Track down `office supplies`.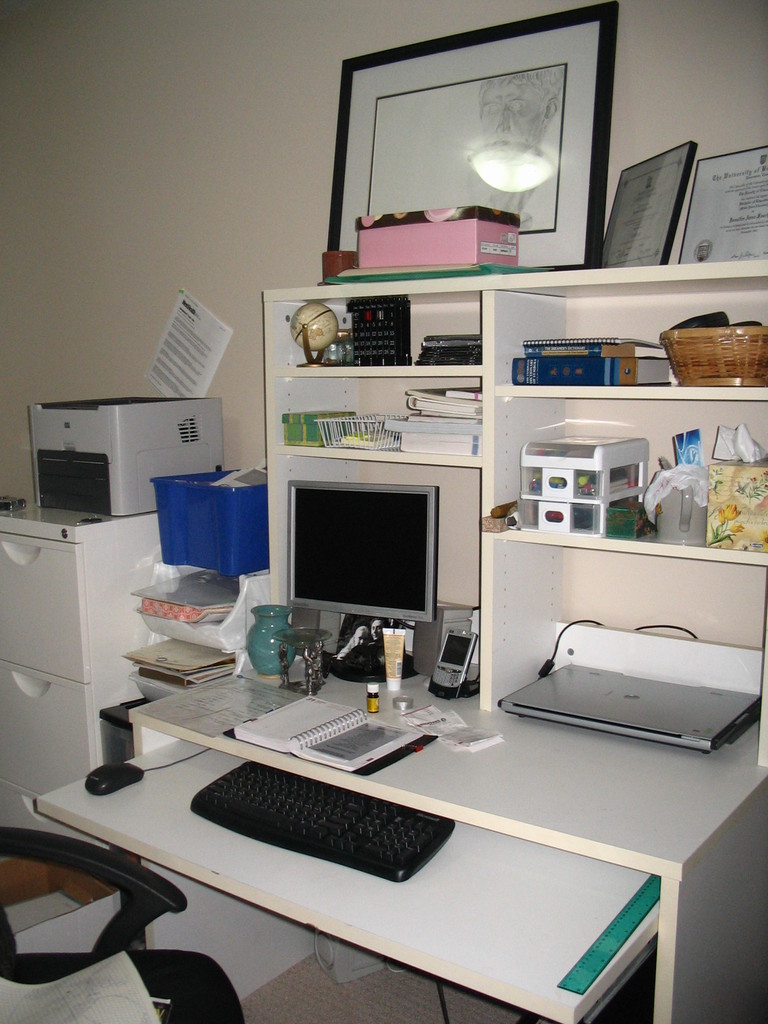
Tracked to x1=109, y1=694, x2=159, y2=765.
